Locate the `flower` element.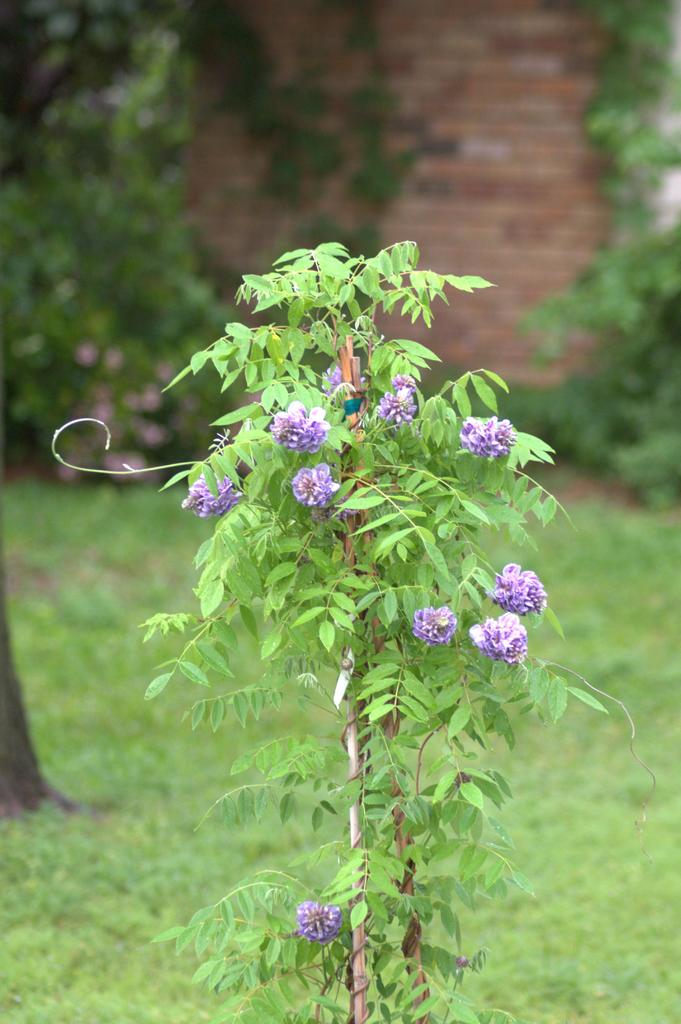
Element bbox: bbox=[342, 374, 366, 412].
